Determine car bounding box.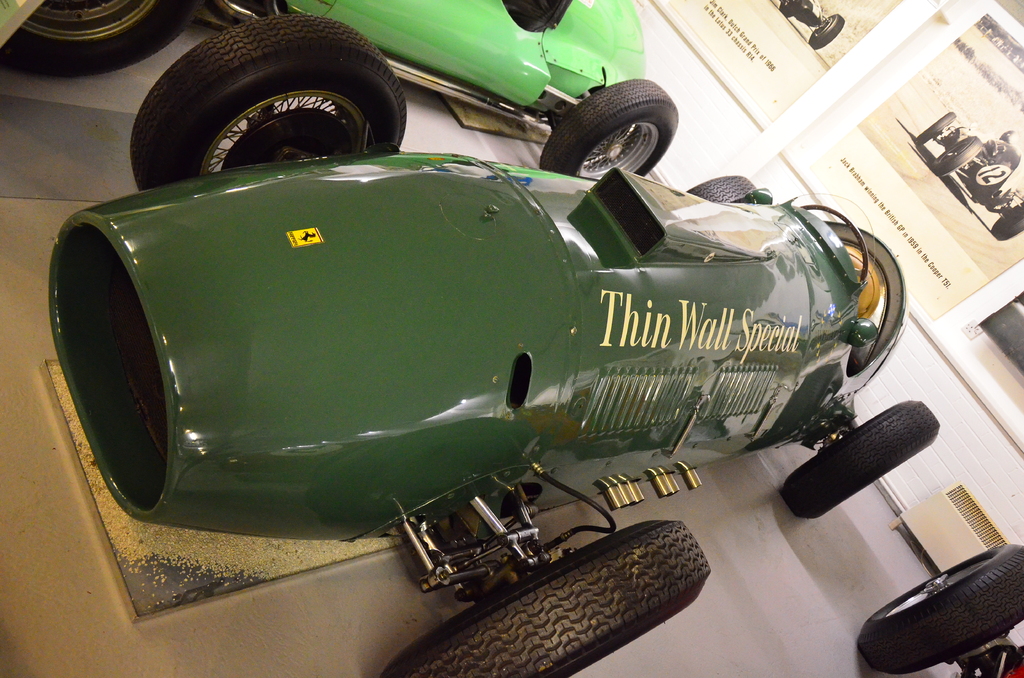
Determined: x1=0 y1=0 x2=680 y2=173.
